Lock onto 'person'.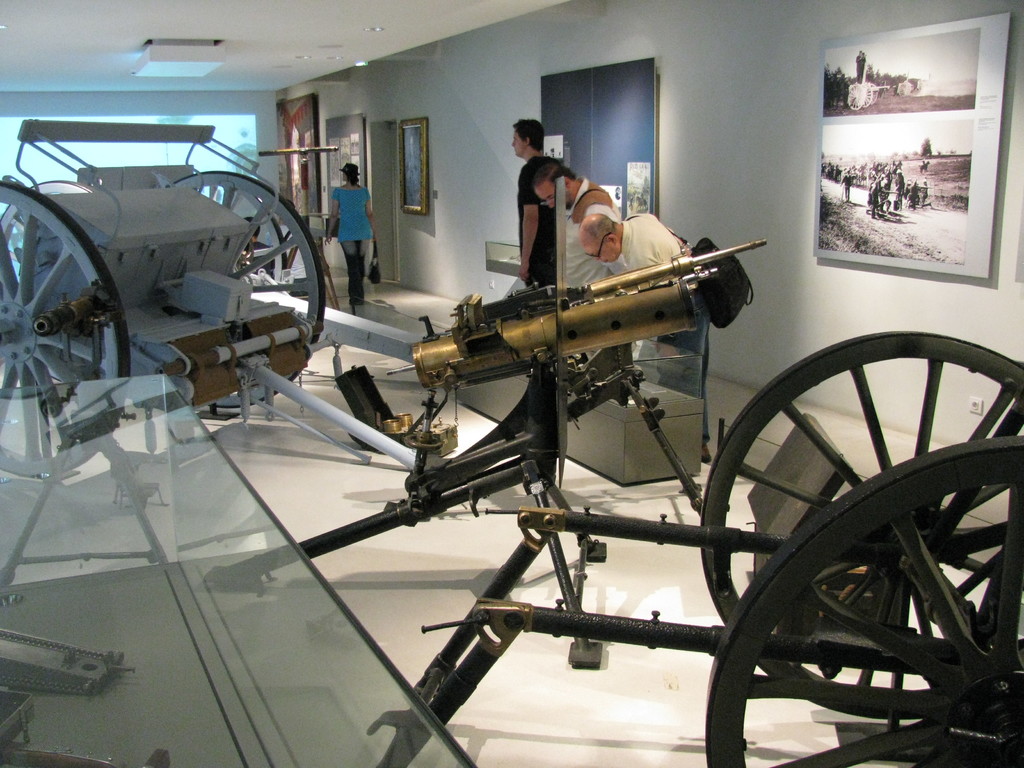
Locked: left=529, top=155, right=624, bottom=388.
